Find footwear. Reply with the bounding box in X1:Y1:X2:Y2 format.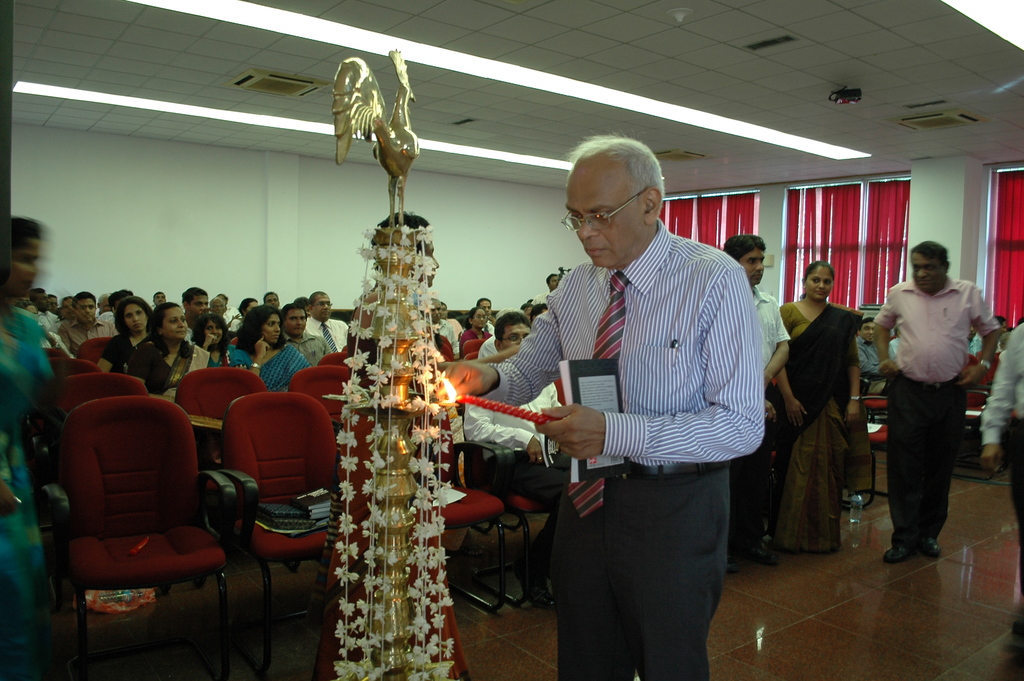
757:548:783:568.
